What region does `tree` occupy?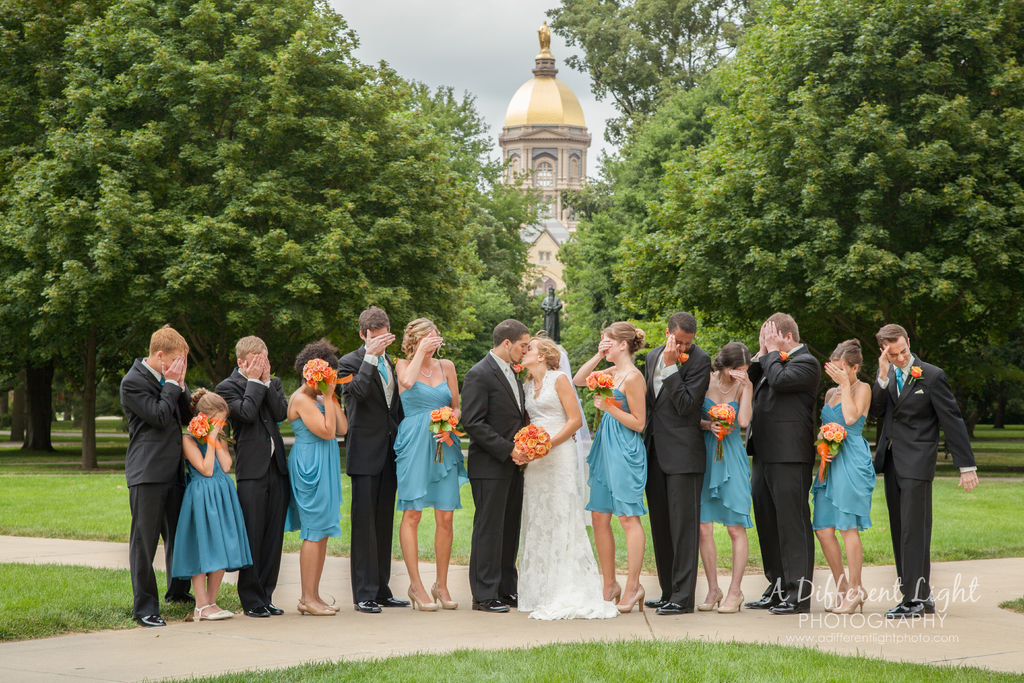
BBox(514, 0, 753, 138).
